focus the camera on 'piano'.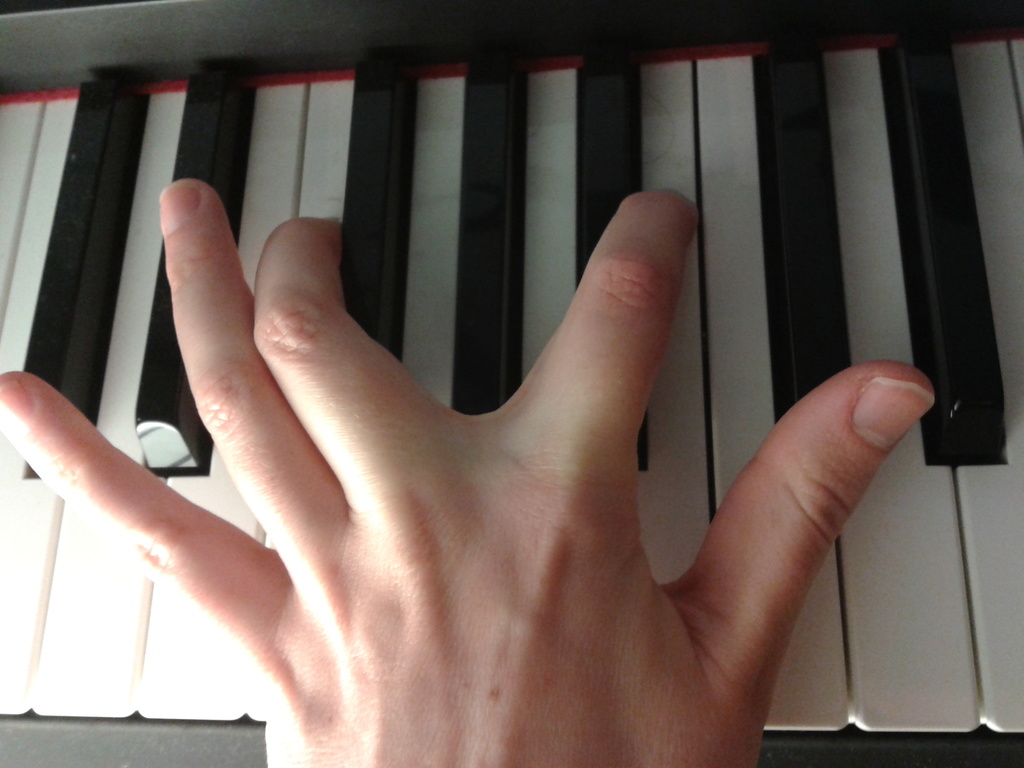
Focus region: box=[13, 24, 974, 767].
